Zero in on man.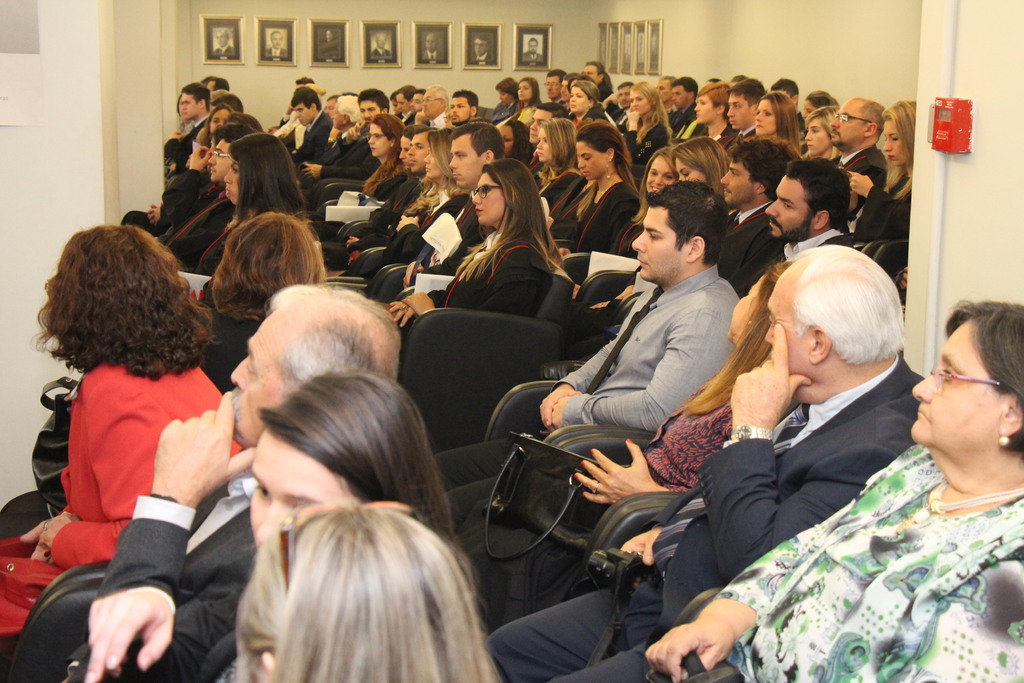
Zeroed in: x1=447, y1=90, x2=478, y2=131.
